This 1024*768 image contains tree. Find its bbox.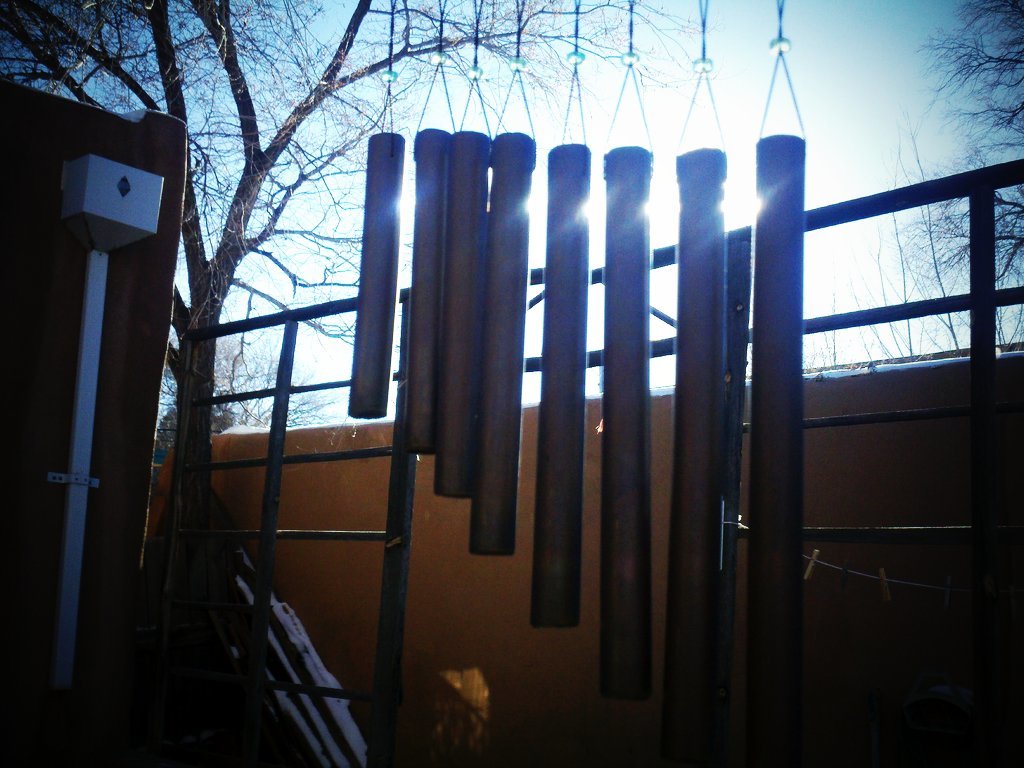
[0, 0, 713, 767].
